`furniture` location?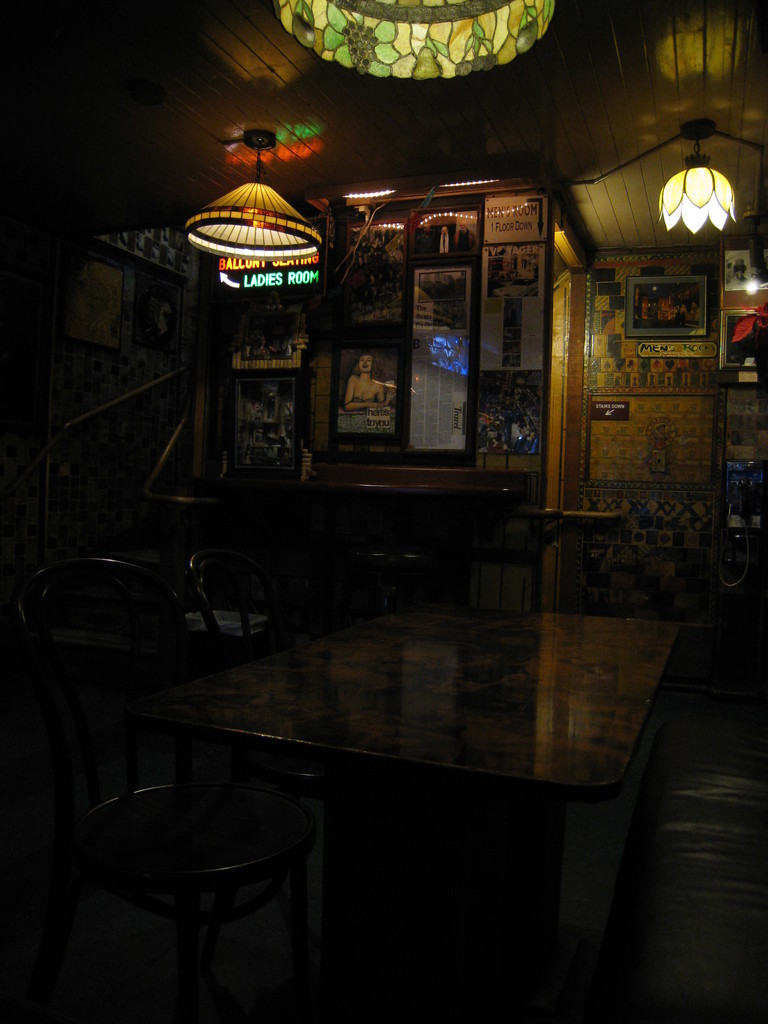
<region>16, 559, 321, 1023</region>
